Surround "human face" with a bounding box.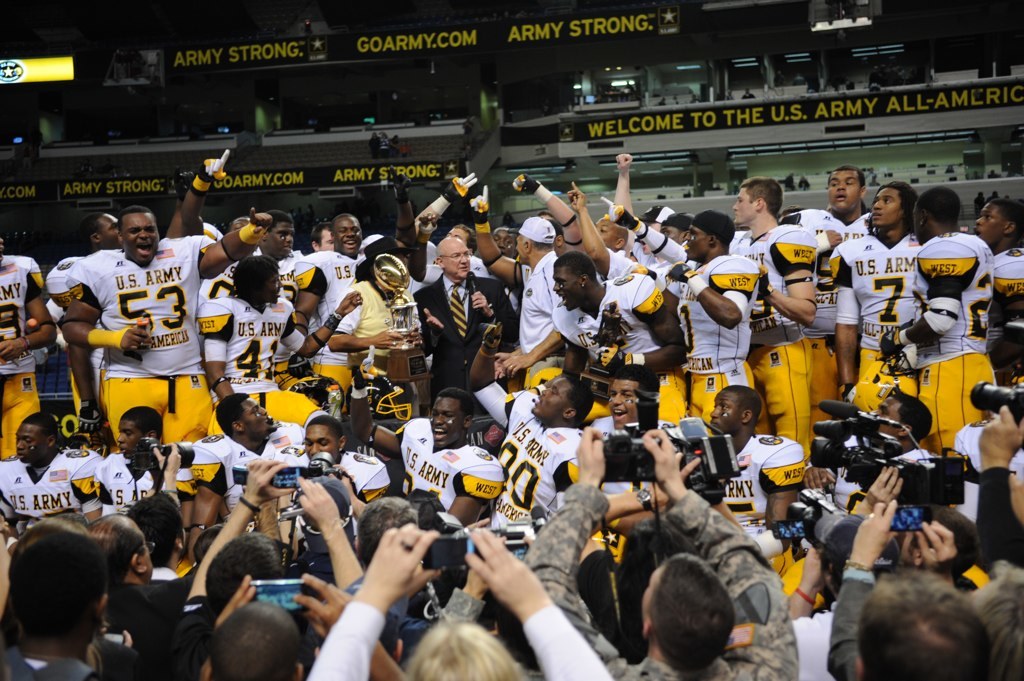
[323, 230, 333, 250].
